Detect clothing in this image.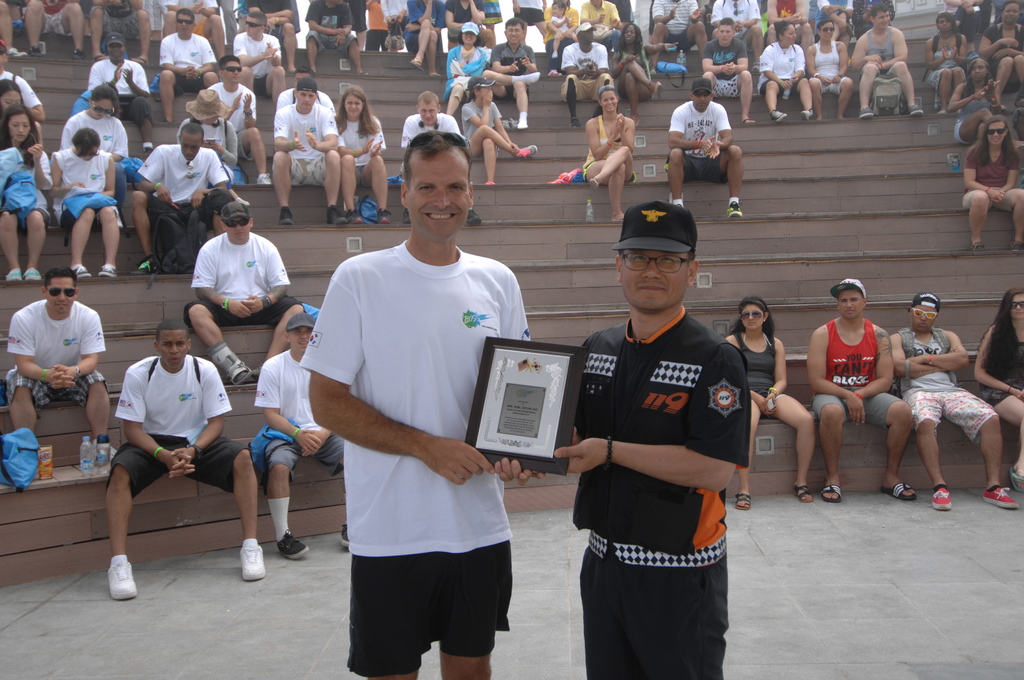
Detection: bbox=(342, 111, 381, 164).
